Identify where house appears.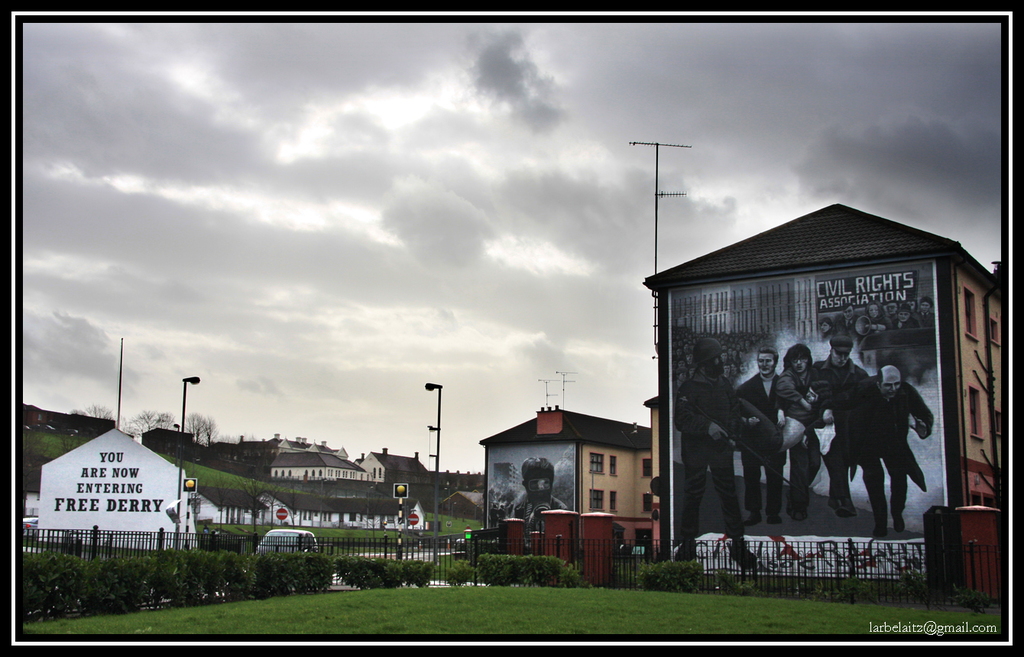
Appears at left=358, top=444, right=431, bottom=485.
